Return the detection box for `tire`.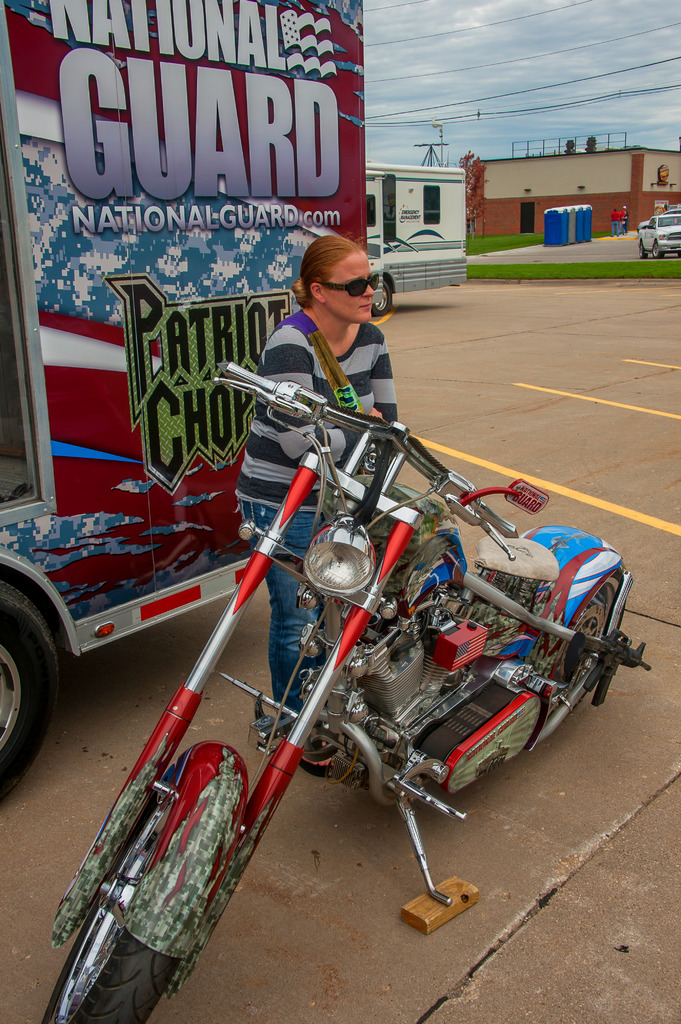
pyautogui.locateOnScreen(40, 736, 246, 1023).
